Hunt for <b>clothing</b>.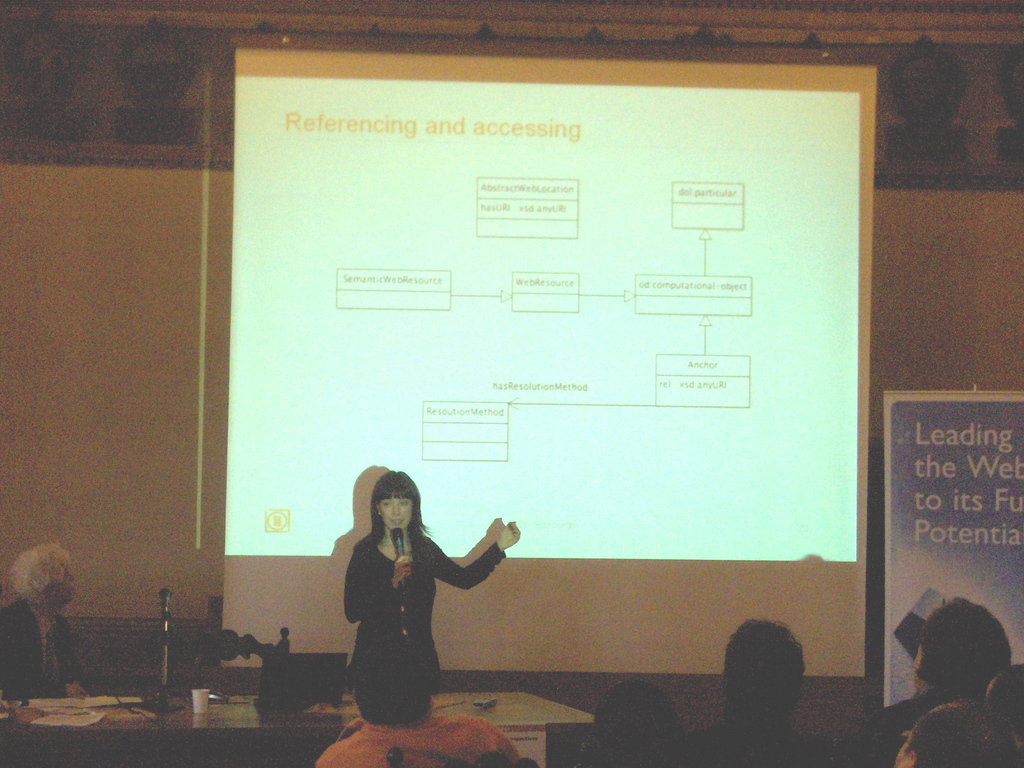
Hunted down at bbox=(0, 599, 86, 700).
